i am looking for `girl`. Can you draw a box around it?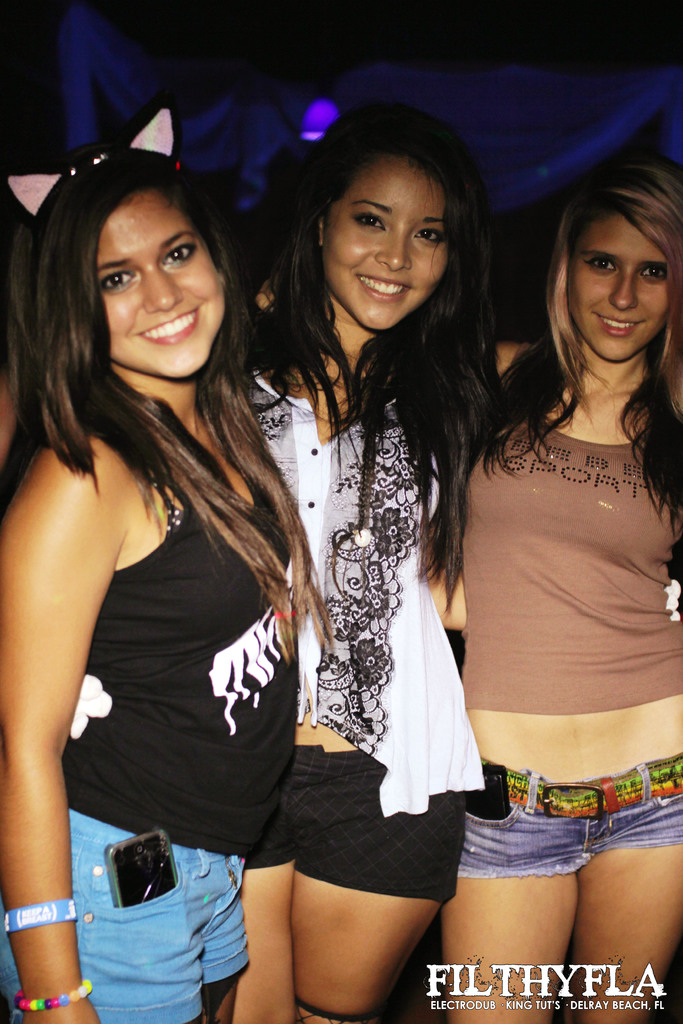
Sure, the bounding box is {"left": 243, "top": 90, "right": 682, "bottom": 1023}.
